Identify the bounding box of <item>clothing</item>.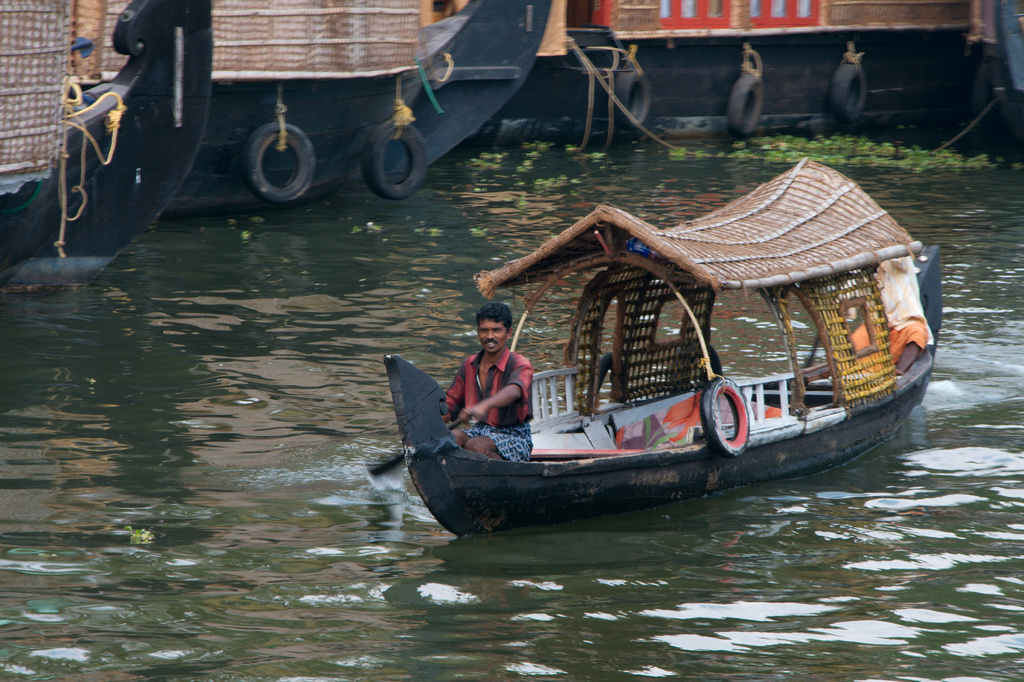
crop(461, 424, 524, 460).
